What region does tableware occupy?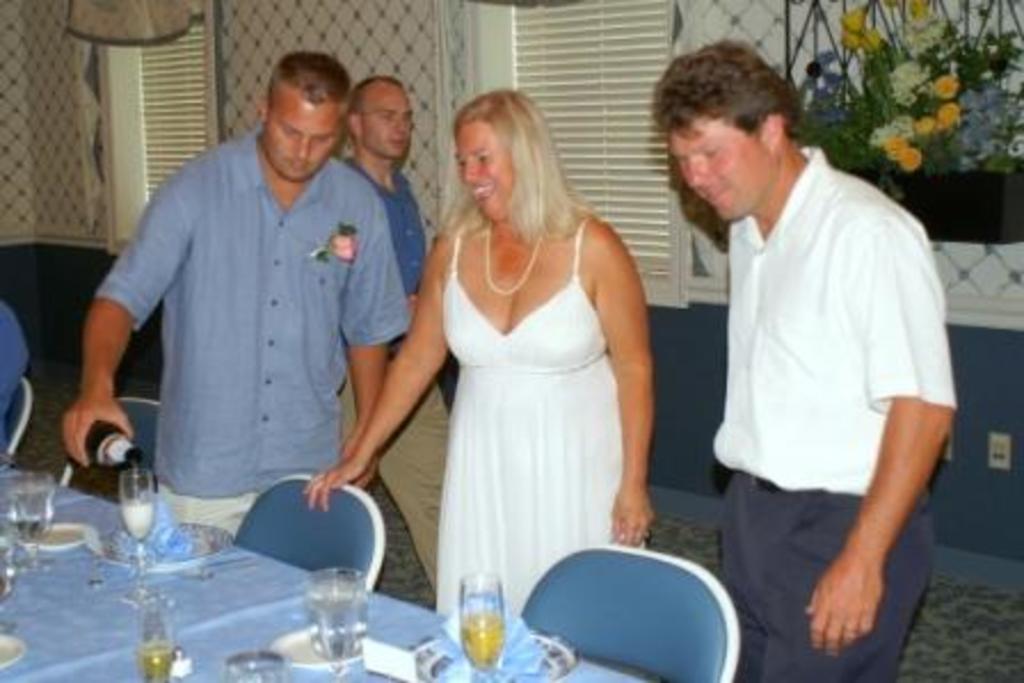
pyautogui.locateOnScreen(0, 475, 50, 551).
